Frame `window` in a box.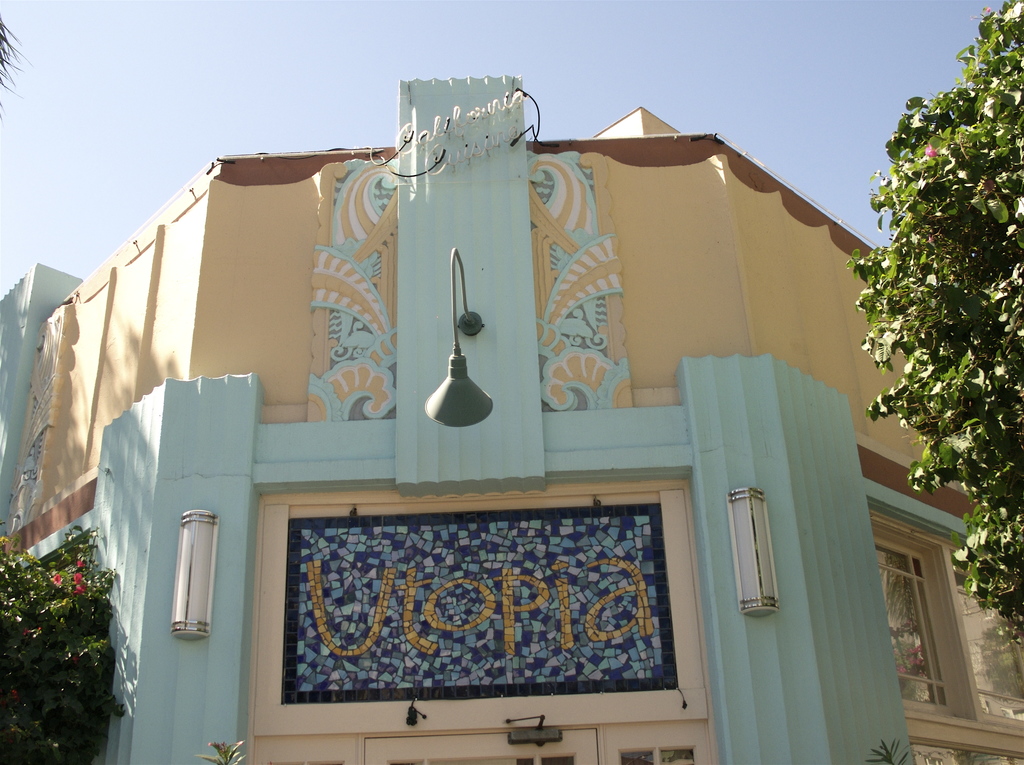
[874,484,993,717].
